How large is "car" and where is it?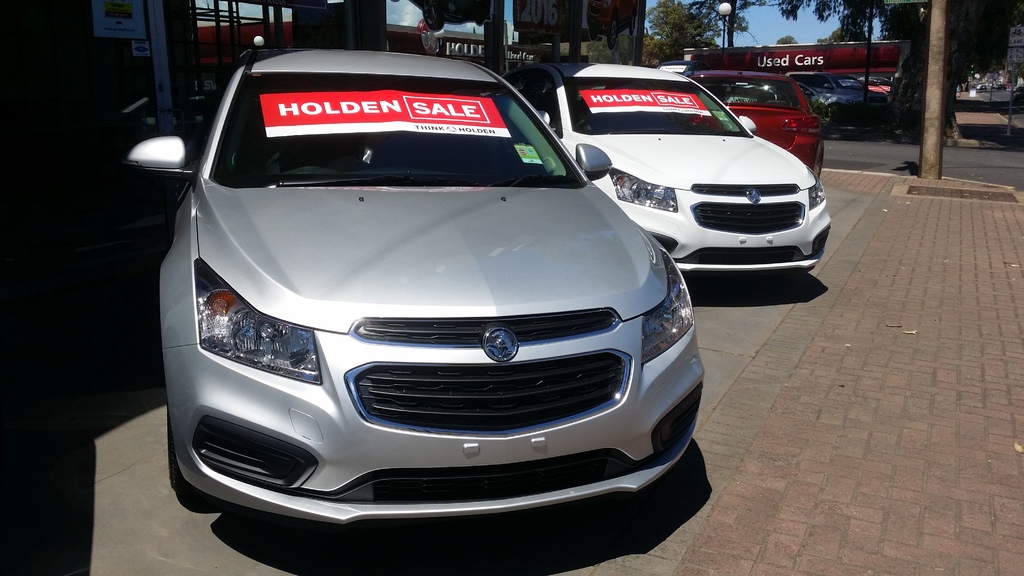
Bounding box: left=150, top=50, right=688, bottom=552.
